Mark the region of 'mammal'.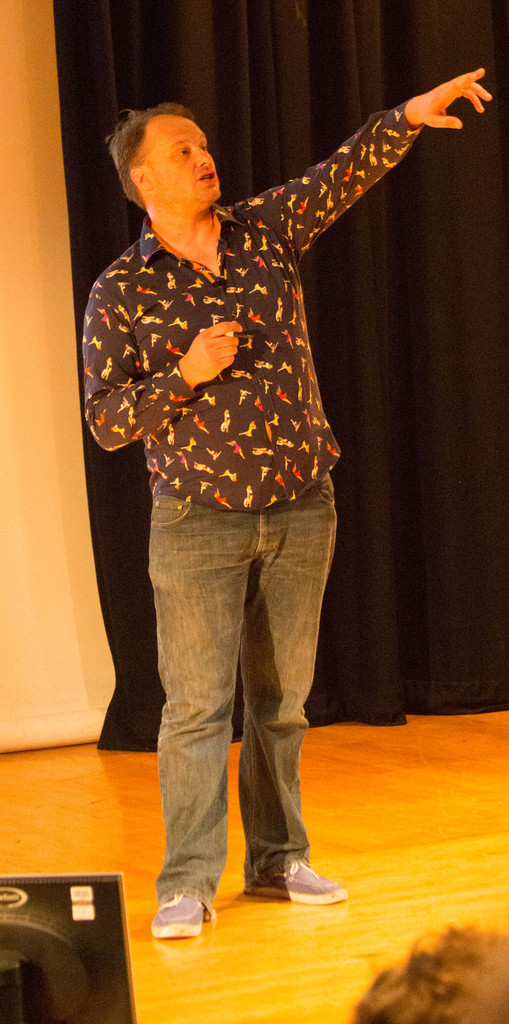
Region: bbox=(344, 920, 505, 1020).
